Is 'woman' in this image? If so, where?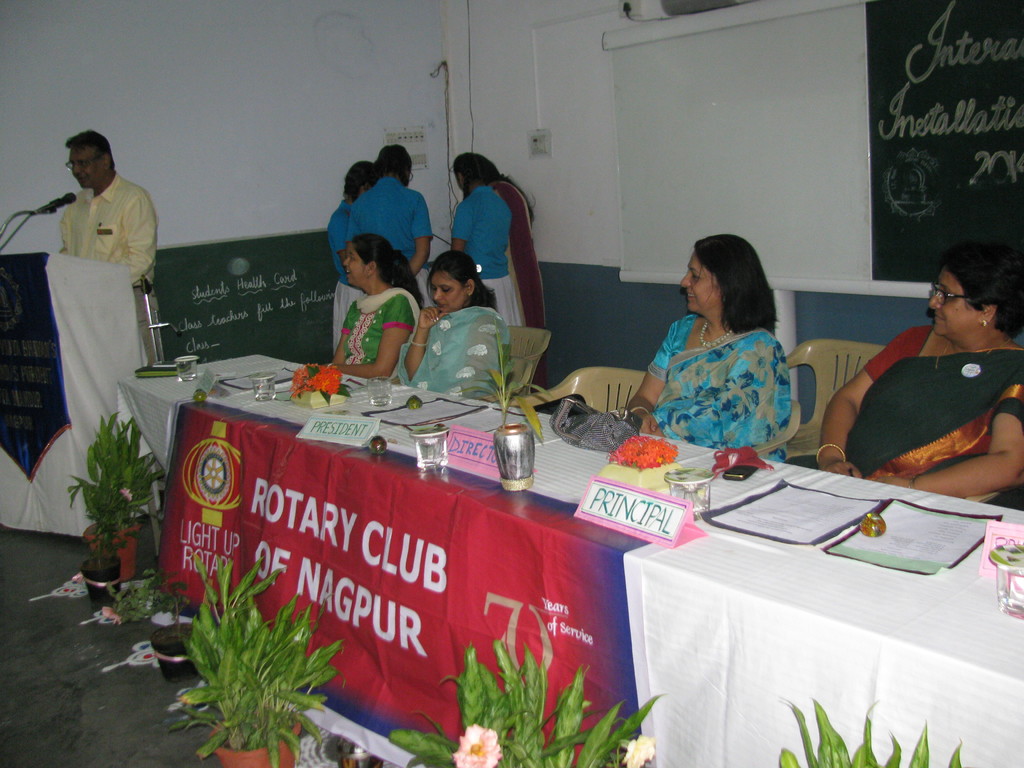
Yes, at l=610, t=223, r=783, b=442.
